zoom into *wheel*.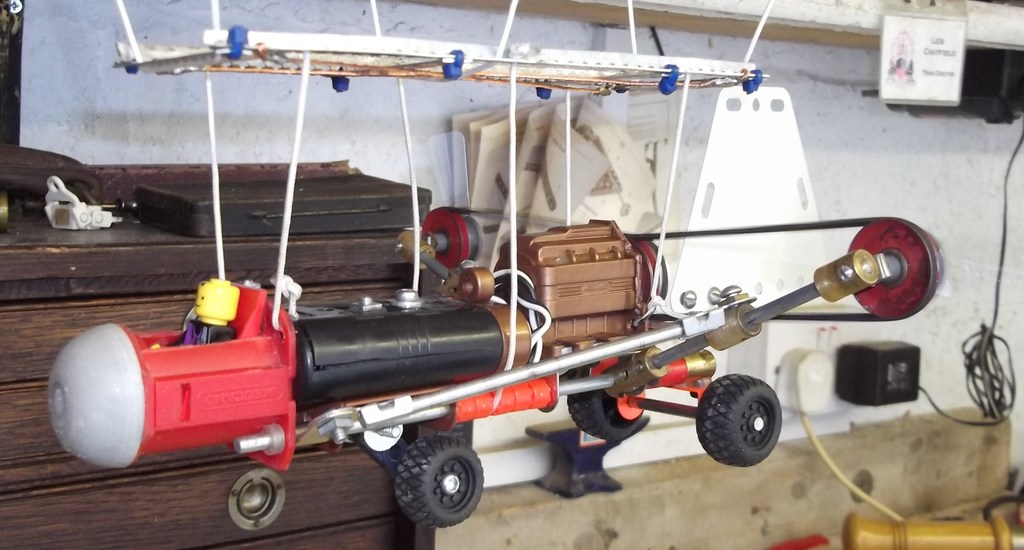
Zoom target: 695 374 779 467.
